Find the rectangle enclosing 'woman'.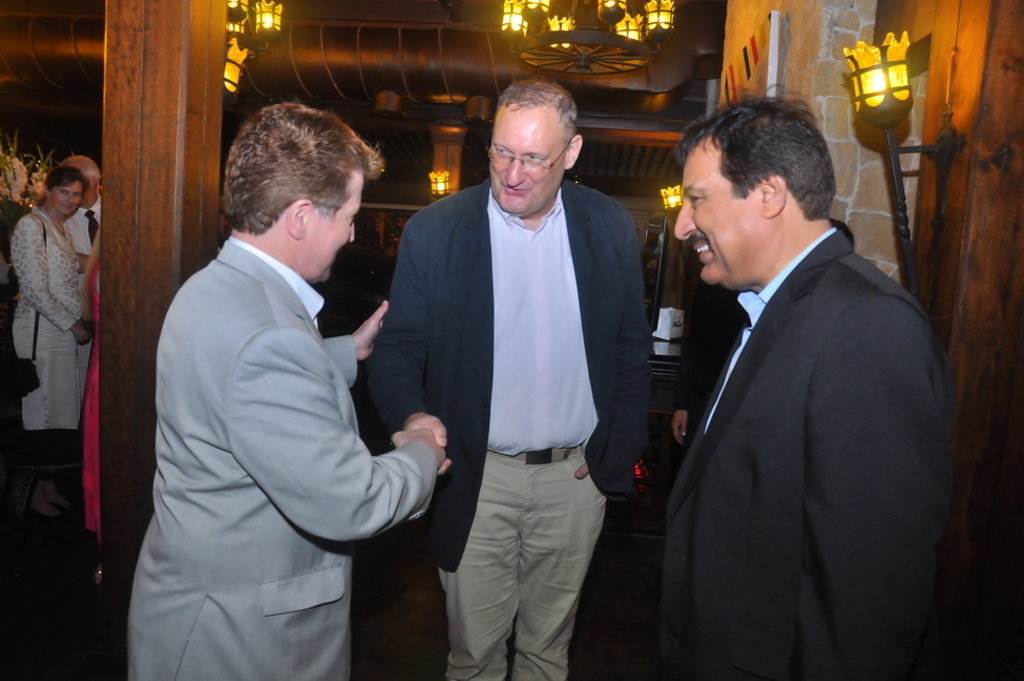
(left=4, top=167, right=93, bottom=497).
